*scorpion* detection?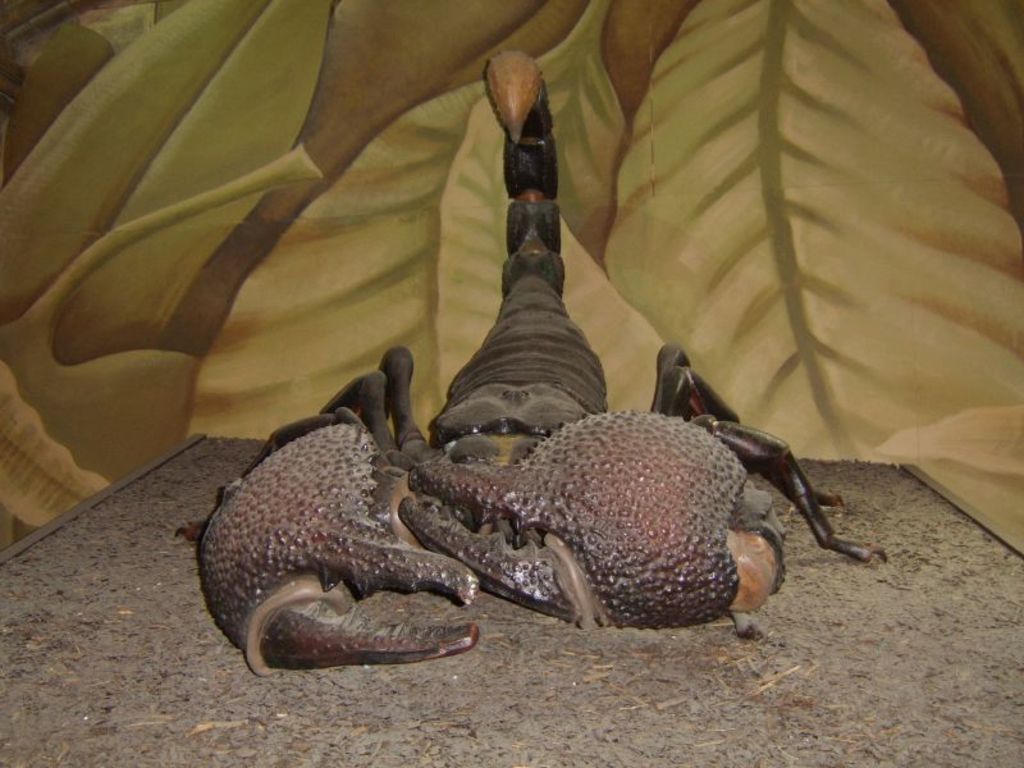
<region>172, 50, 892, 676</region>
